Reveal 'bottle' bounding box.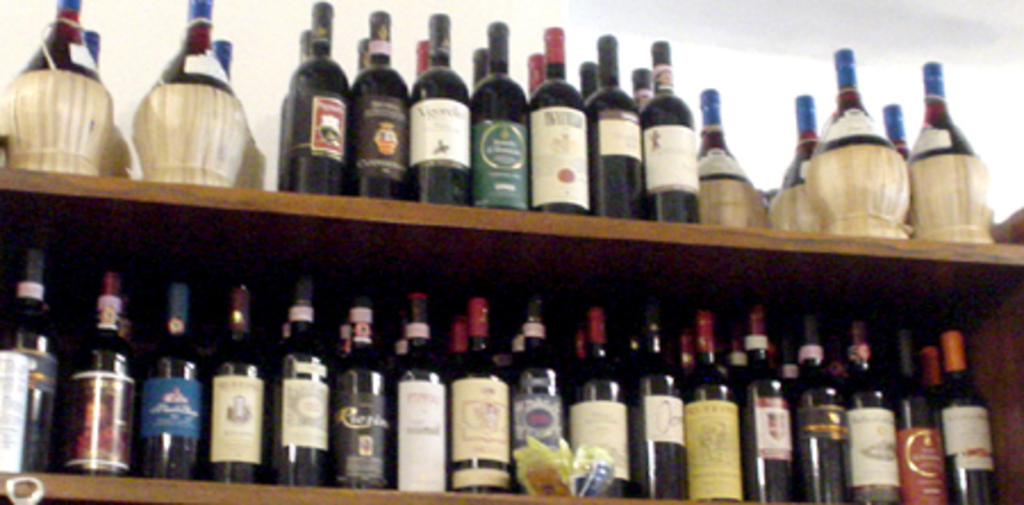
Revealed: Rect(116, 316, 139, 362).
